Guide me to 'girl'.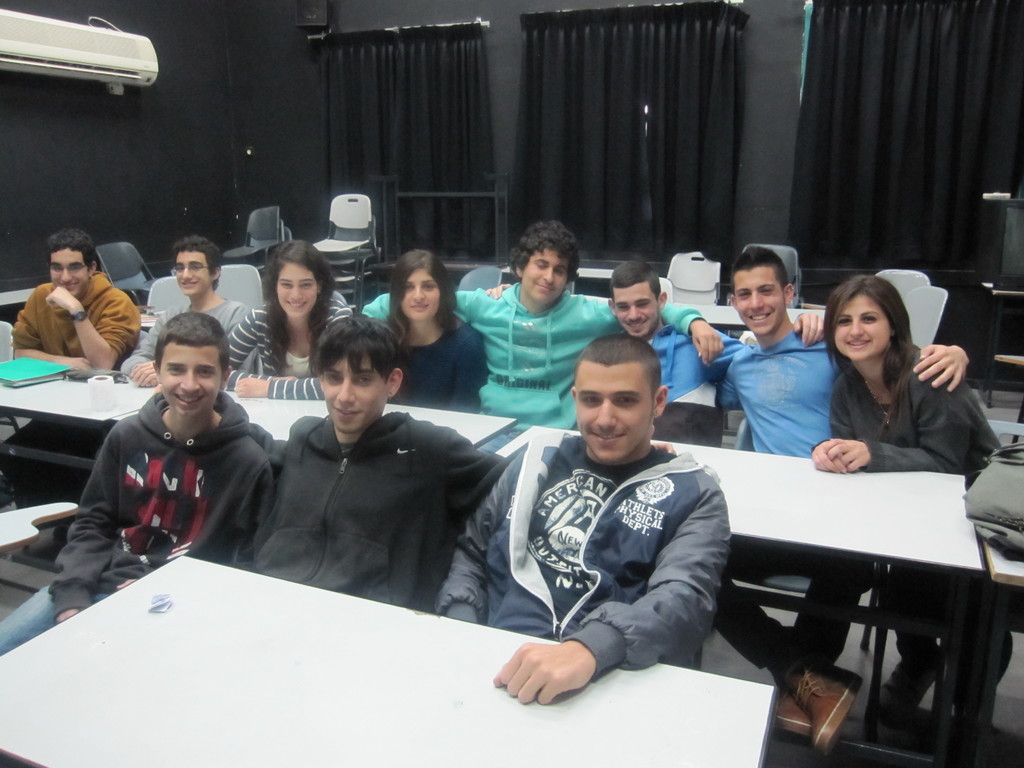
Guidance: <region>380, 241, 488, 415</region>.
